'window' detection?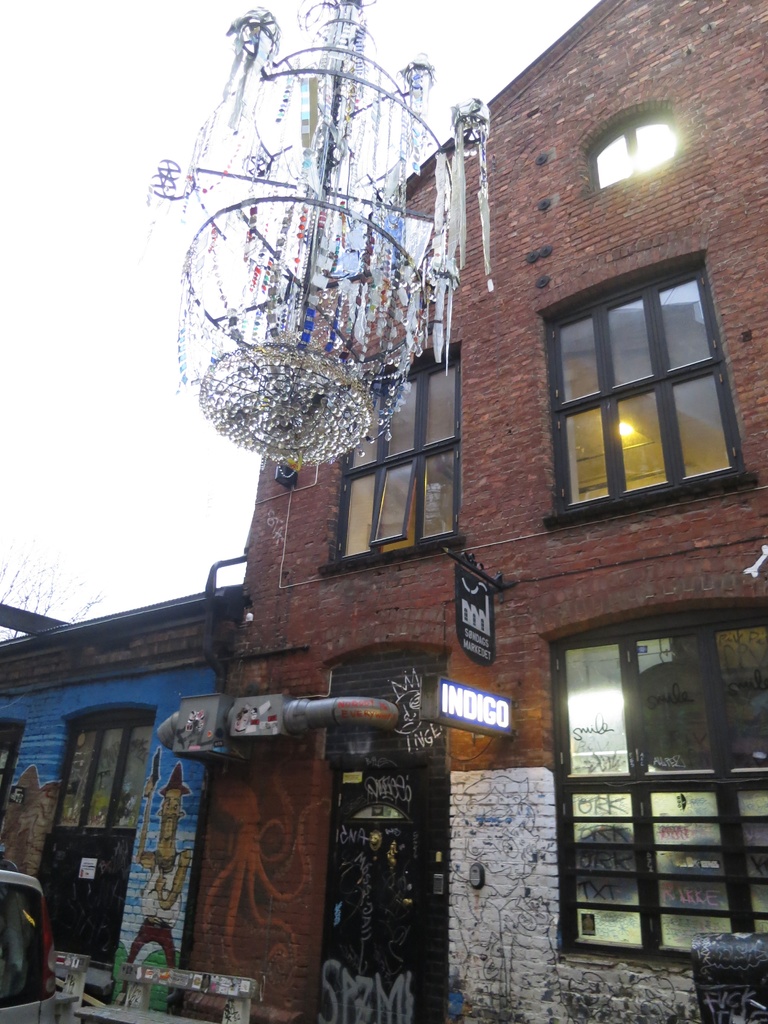
<bbox>565, 603, 767, 970</bbox>
